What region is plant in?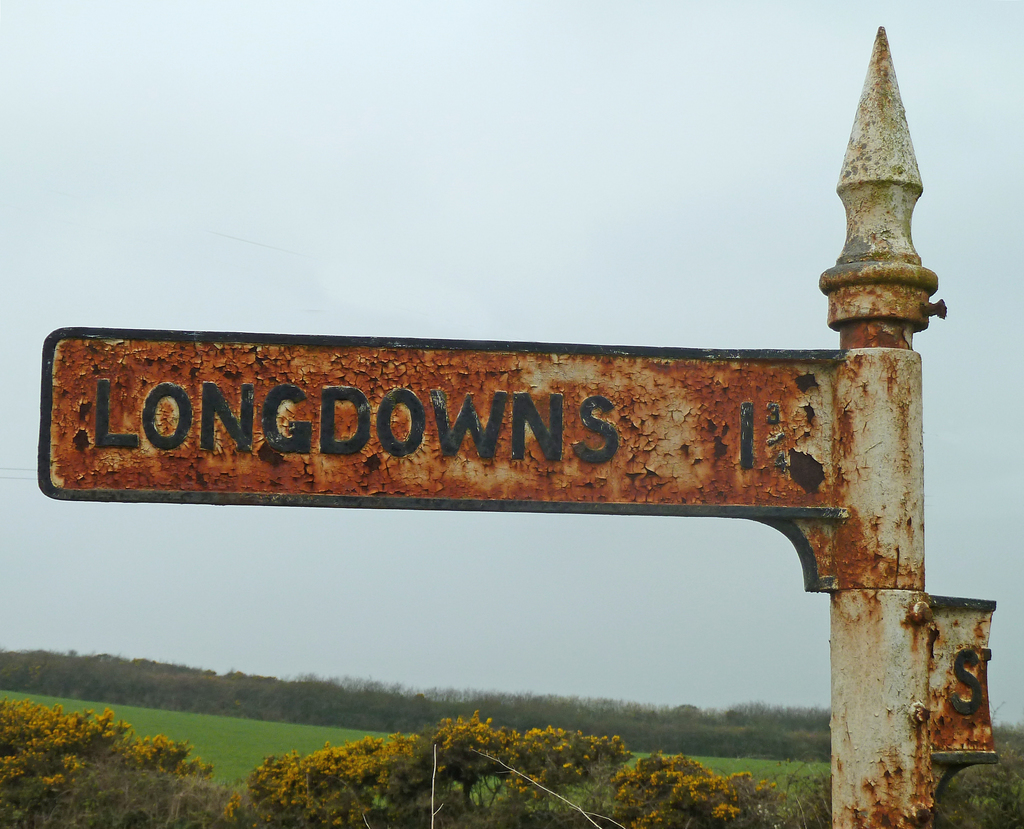
0/688/249/828.
